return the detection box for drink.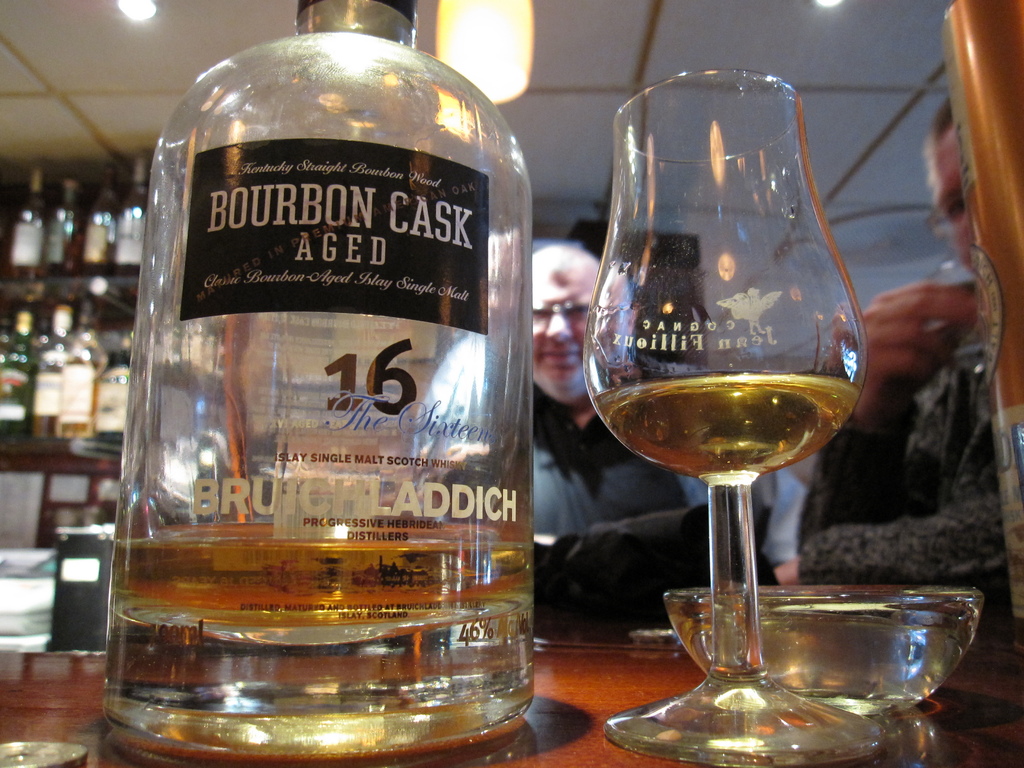
left=0, top=308, right=38, bottom=445.
